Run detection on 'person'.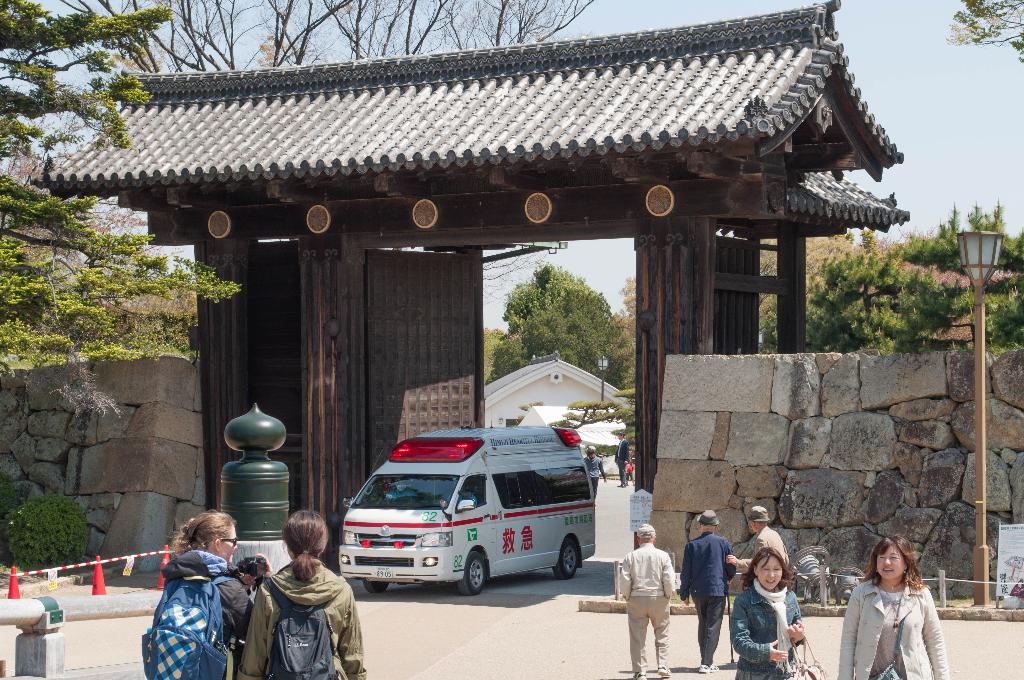
Result: x1=164, y1=508, x2=246, y2=679.
